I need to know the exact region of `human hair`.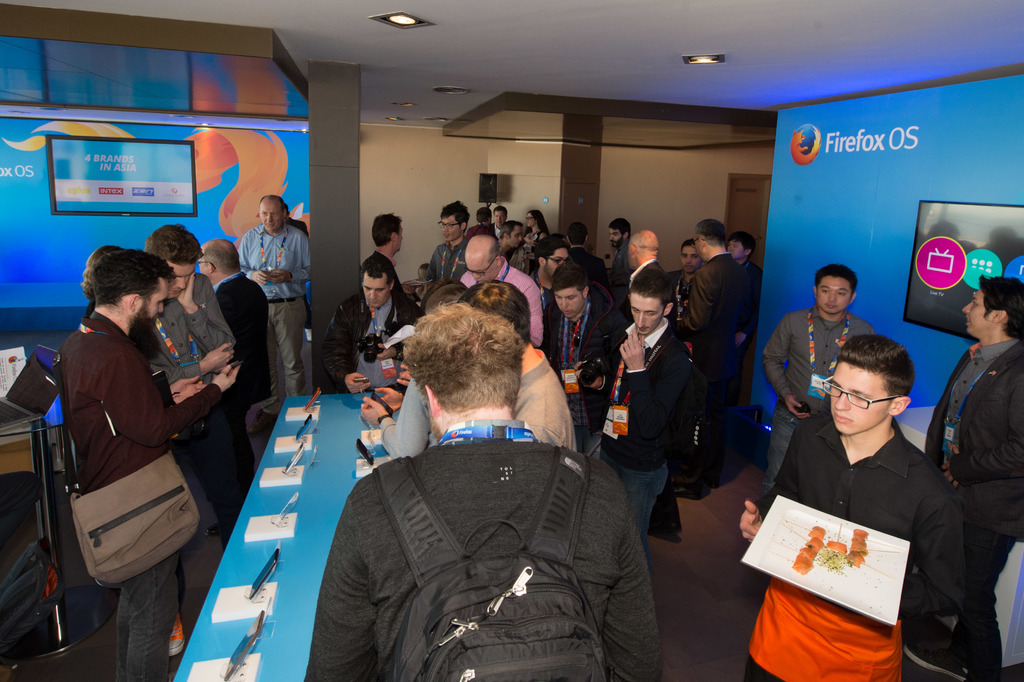
Region: [837,333,911,405].
